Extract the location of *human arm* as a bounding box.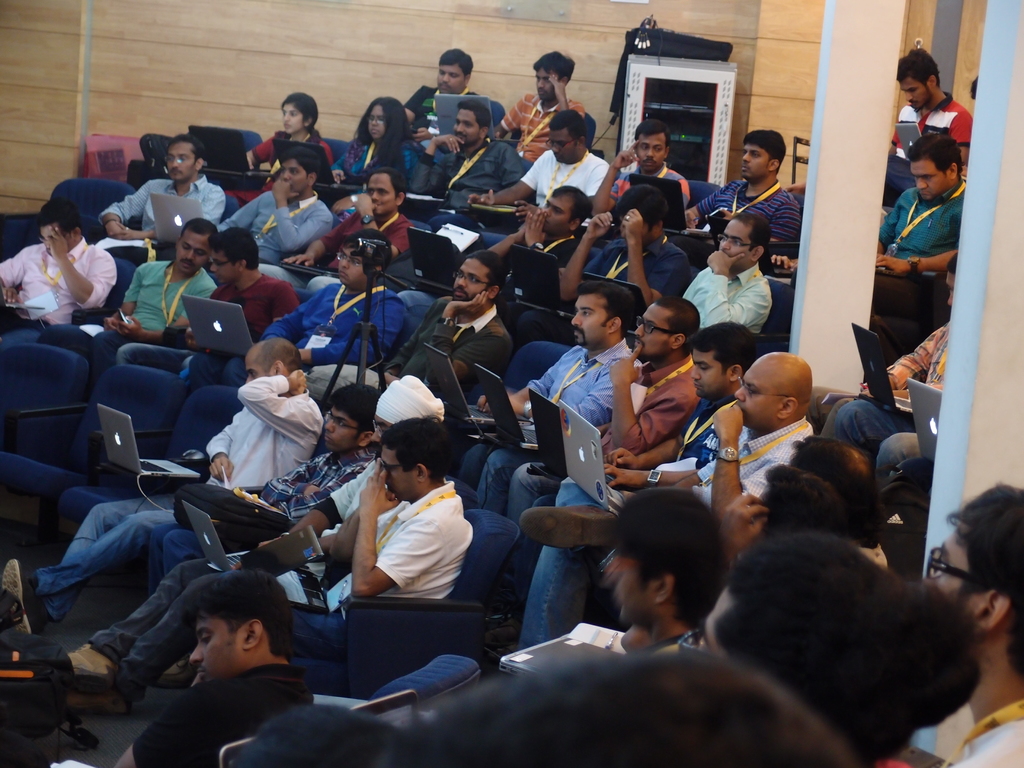
{"left": 118, "top": 192, "right": 225, "bottom": 241}.
